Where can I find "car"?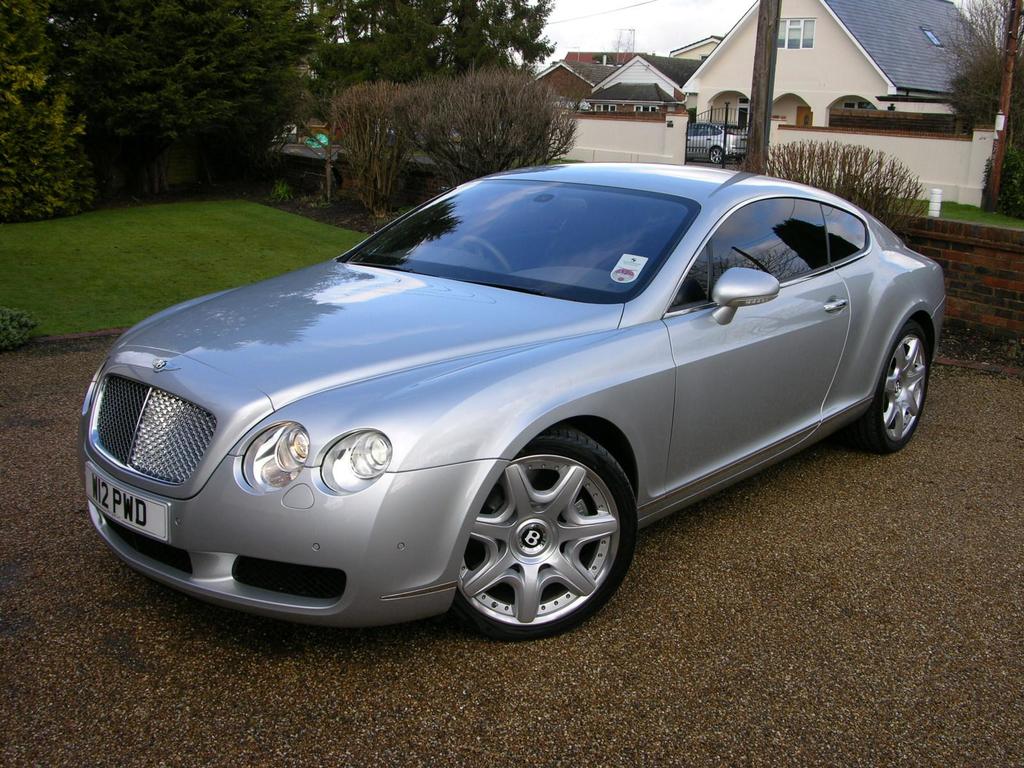
You can find it at x1=308, y1=119, x2=350, y2=136.
